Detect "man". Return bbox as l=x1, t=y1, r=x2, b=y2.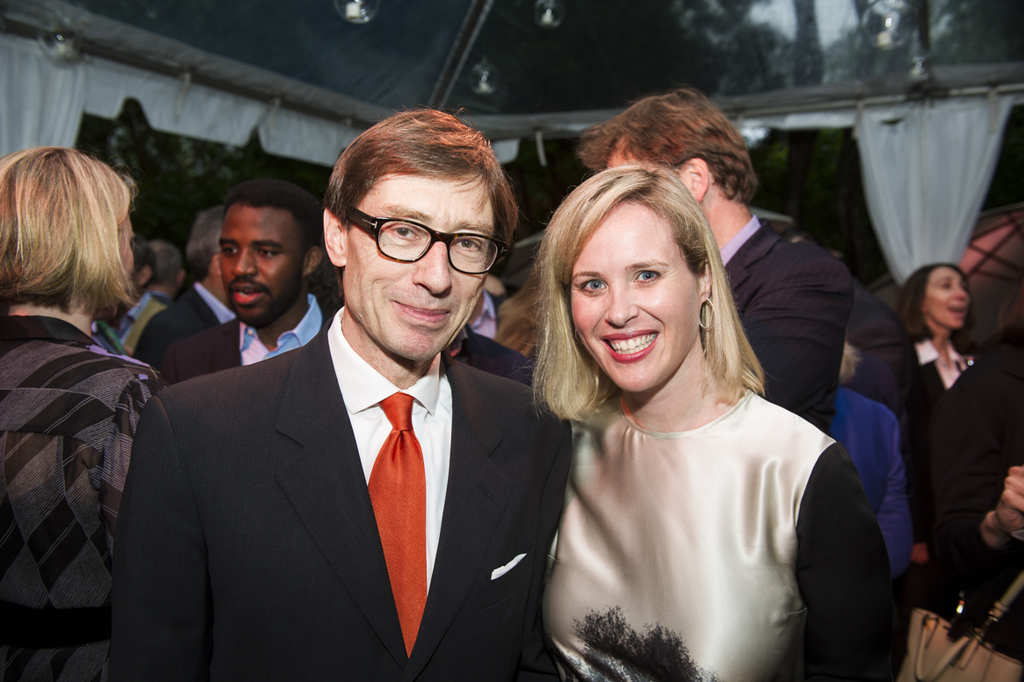
l=450, t=320, r=535, b=393.
